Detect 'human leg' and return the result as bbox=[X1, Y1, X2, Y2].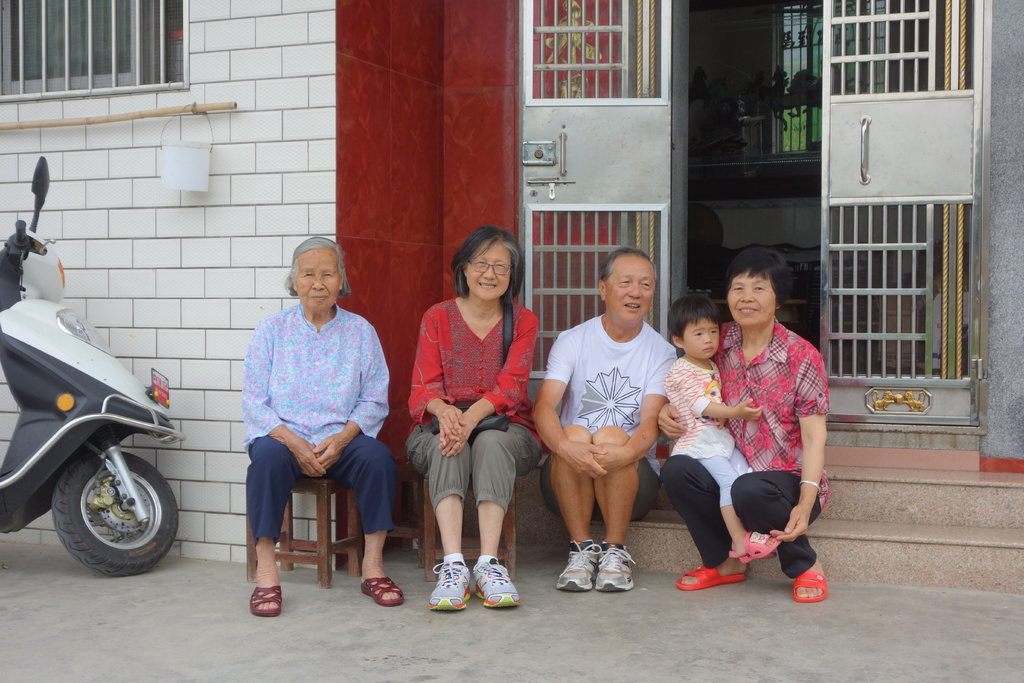
bbox=[596, 431, 637, 589].
